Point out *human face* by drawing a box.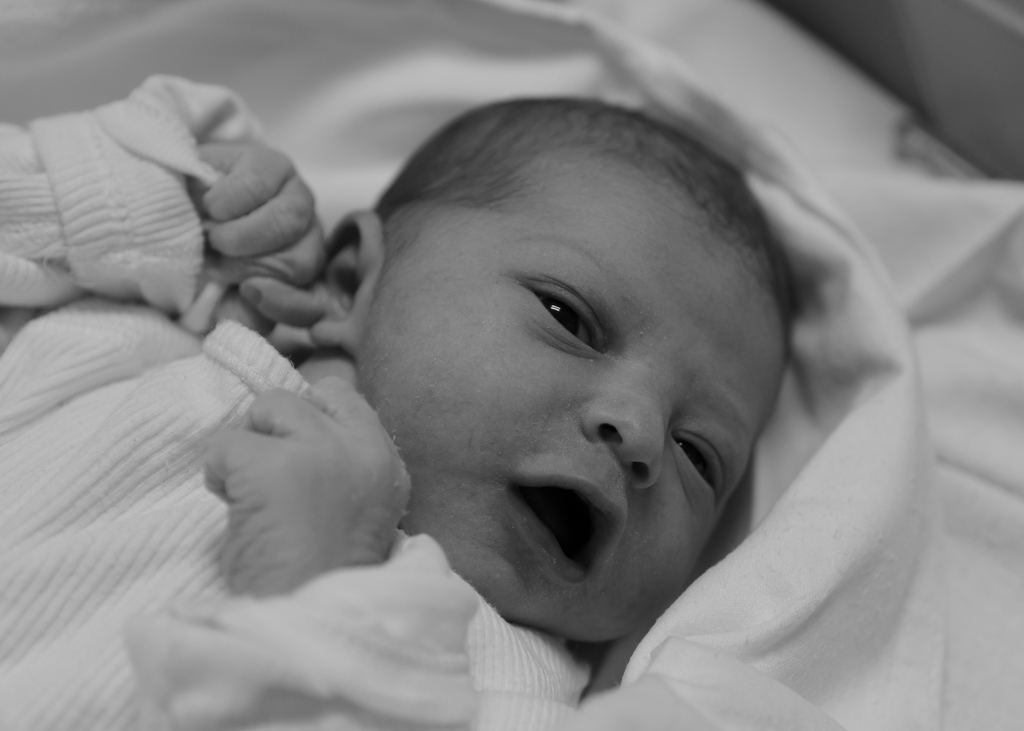
pyautogui.locateOnScreen(360, 147, 787, 645).
